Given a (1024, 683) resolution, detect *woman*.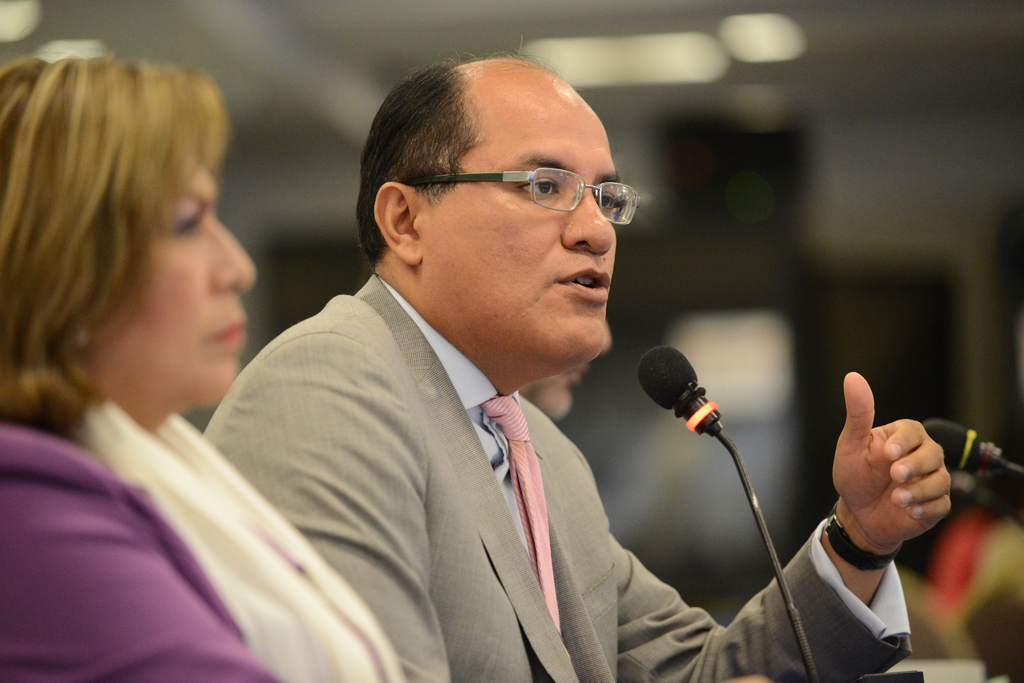
crop(0, 36, 319, 655).
